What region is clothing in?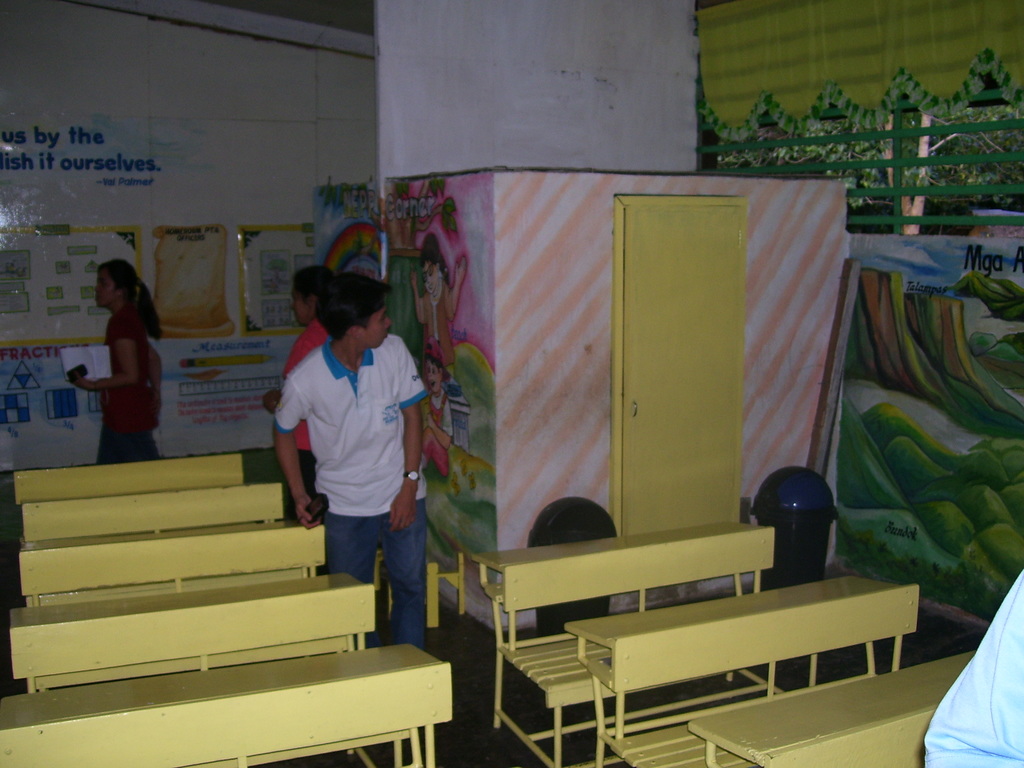
BBox(97, 307, 158, 463).
